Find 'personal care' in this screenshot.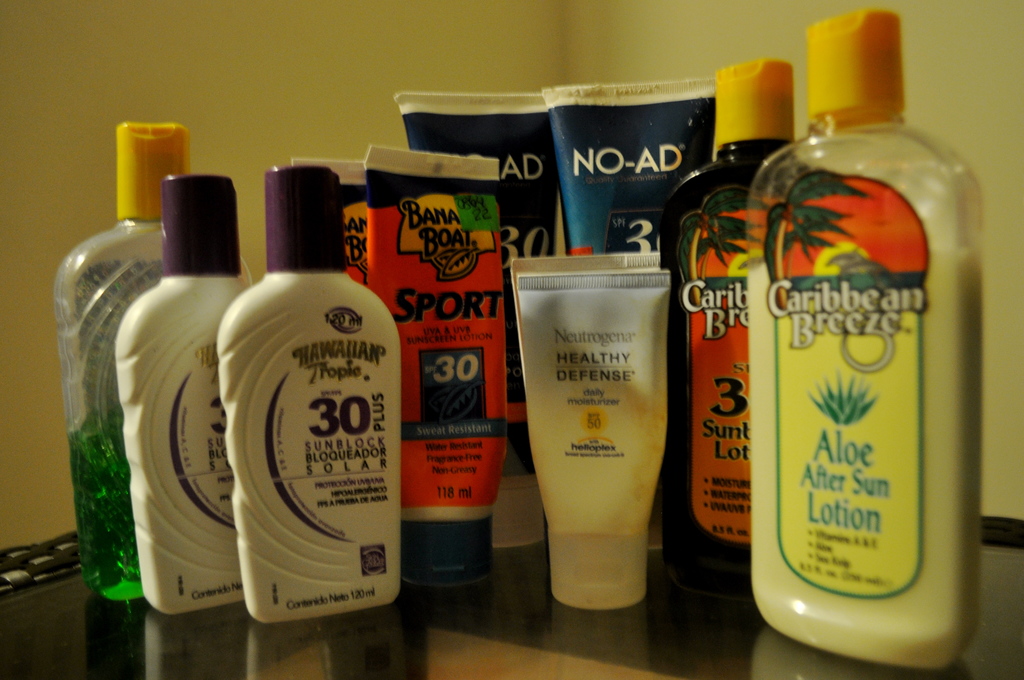
The bounding box for 'personal care' is <bbox>287, 156, 367, 295</bbox>.
